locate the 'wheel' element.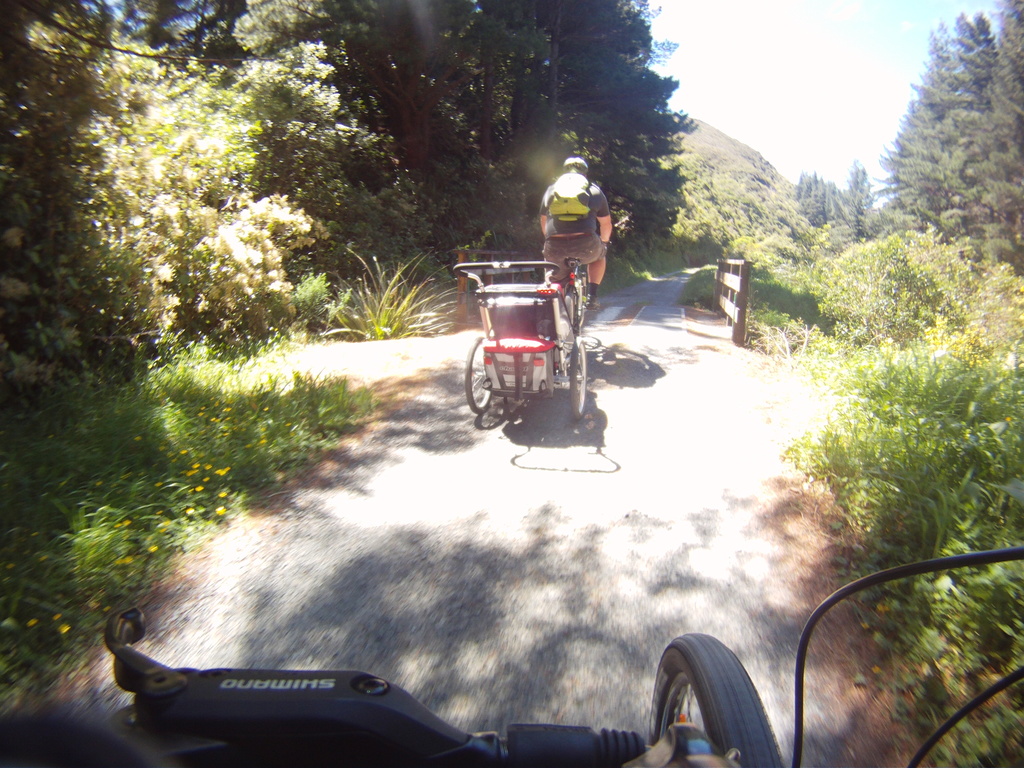
Element bbox: (463, 335, 493, 413).
